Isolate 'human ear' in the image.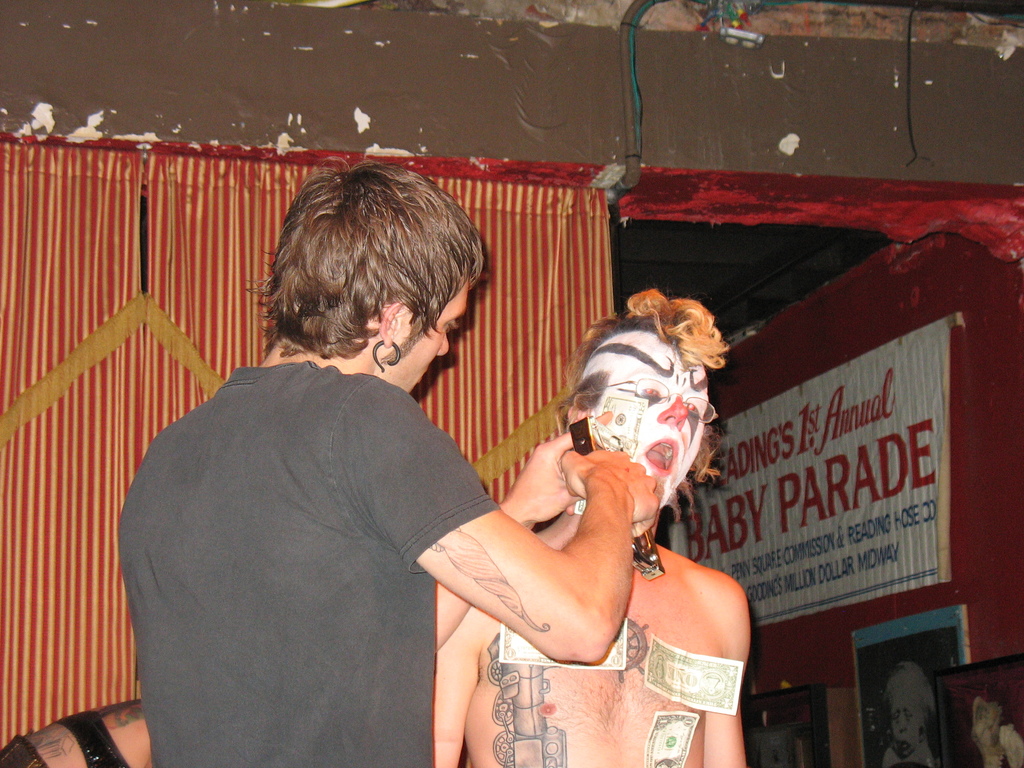
Isolated region: <region>568, 403, 589, 425</region>.
